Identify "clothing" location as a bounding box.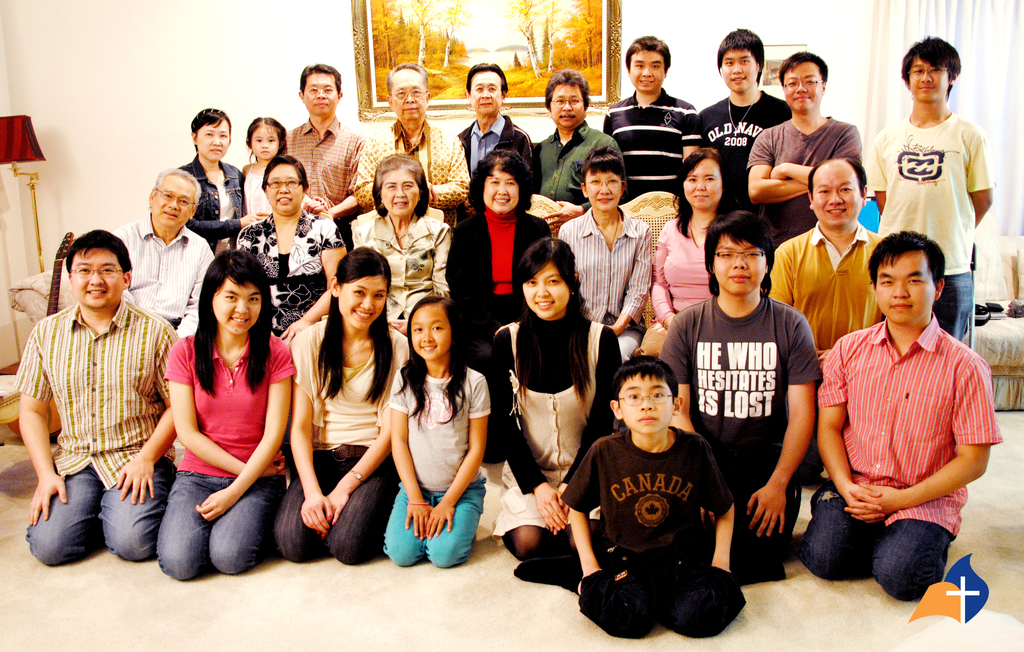
bbox(454, 111, 546, 198).
